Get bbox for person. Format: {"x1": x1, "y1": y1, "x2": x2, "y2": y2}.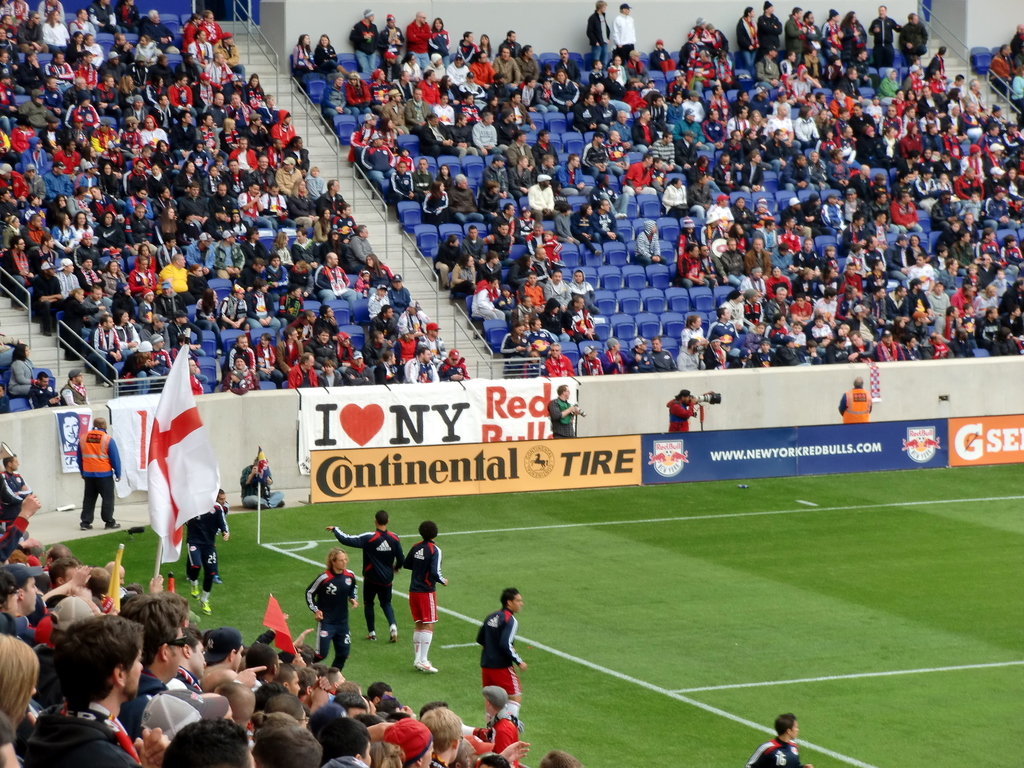
{"x1": 560, "y1": 151, "x2": 595, "y2": 195}.
